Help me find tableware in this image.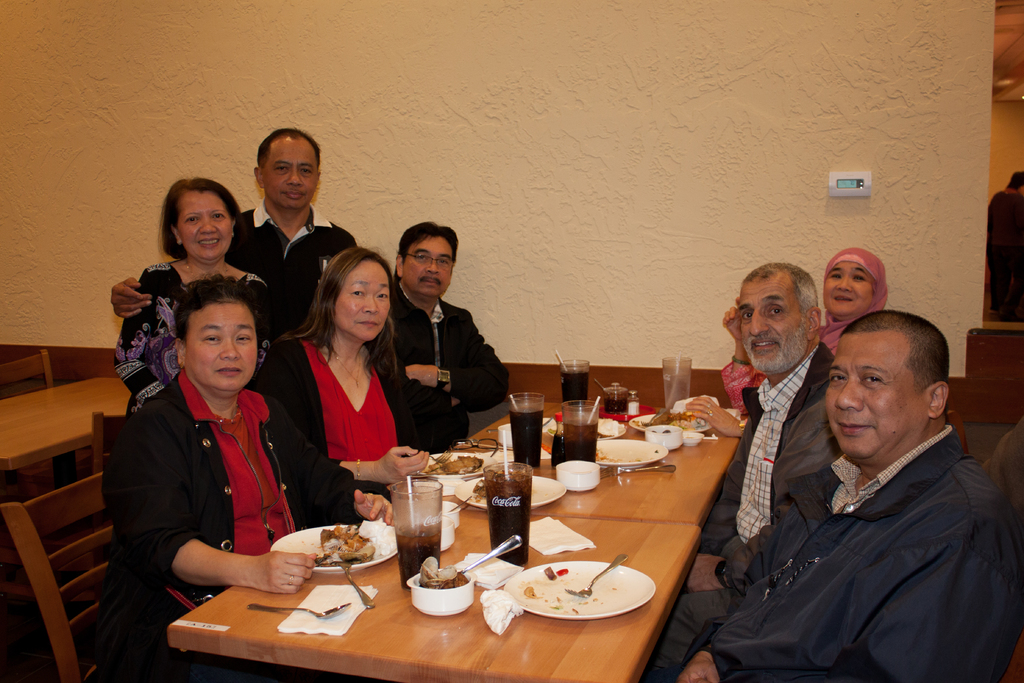
Found it: box=[271, 525, 402, 574].
